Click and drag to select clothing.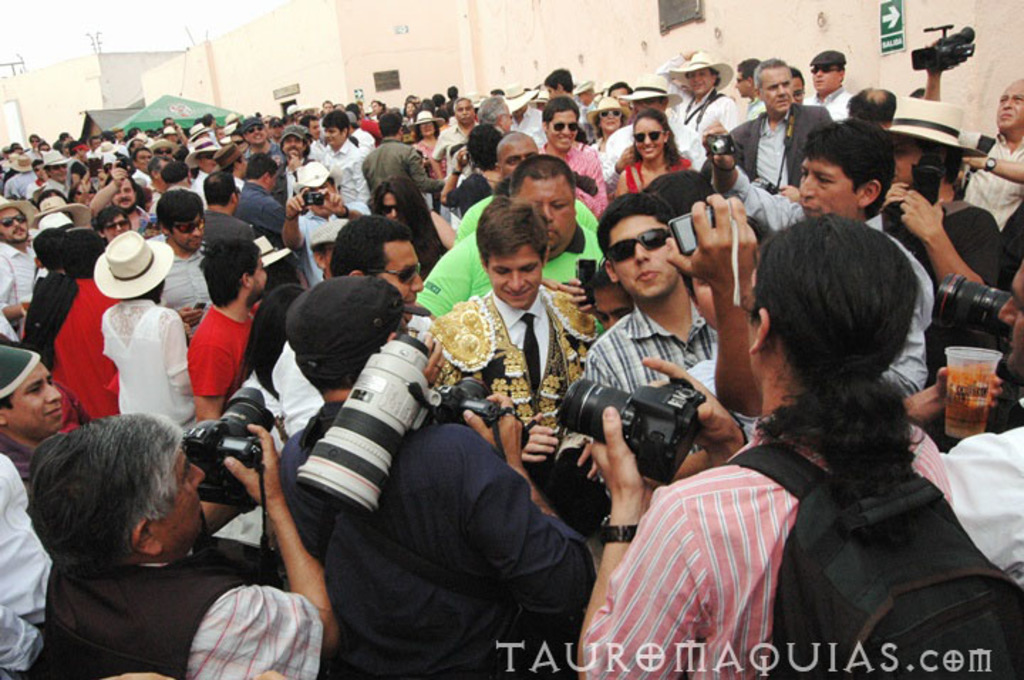
Selection: Rect(0, 236, 41, 316).
